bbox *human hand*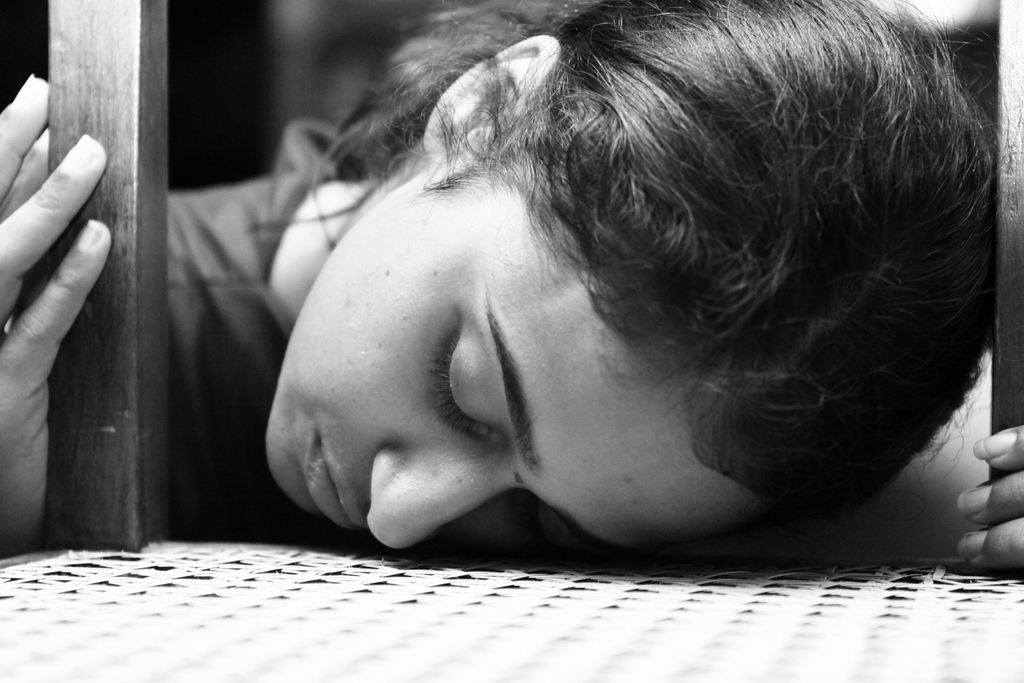
x1=0 y1=71 x2=157 y2=493
